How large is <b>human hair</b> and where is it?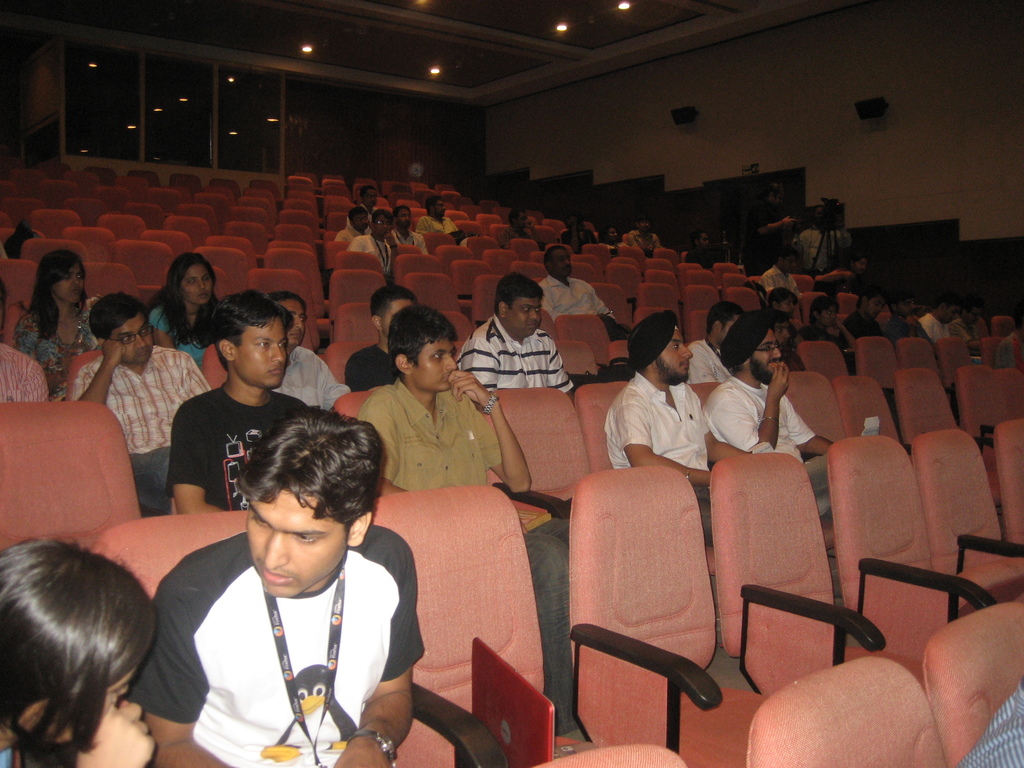
Bounding box: [left=22, top=241, right=91, bottom=340].
